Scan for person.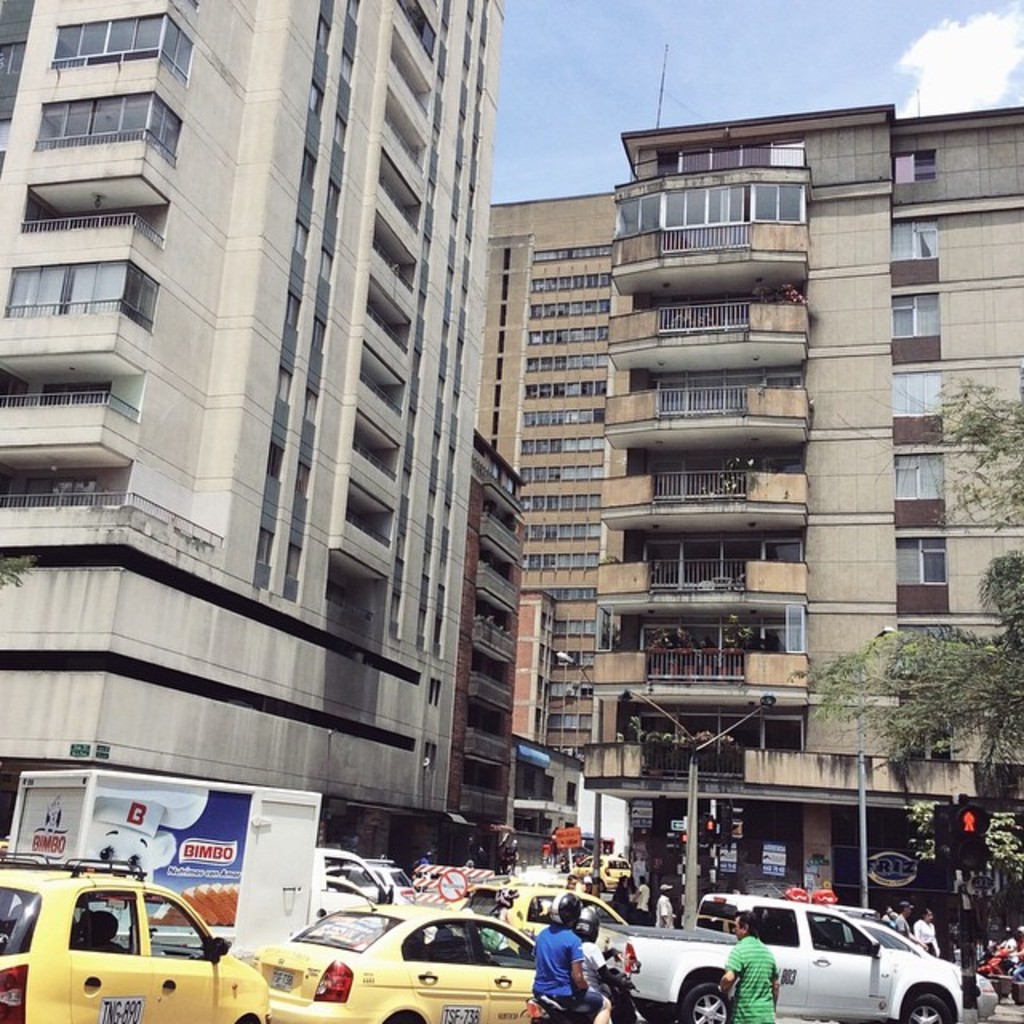
Scan result: <box>574,909,643,1022</box>.
